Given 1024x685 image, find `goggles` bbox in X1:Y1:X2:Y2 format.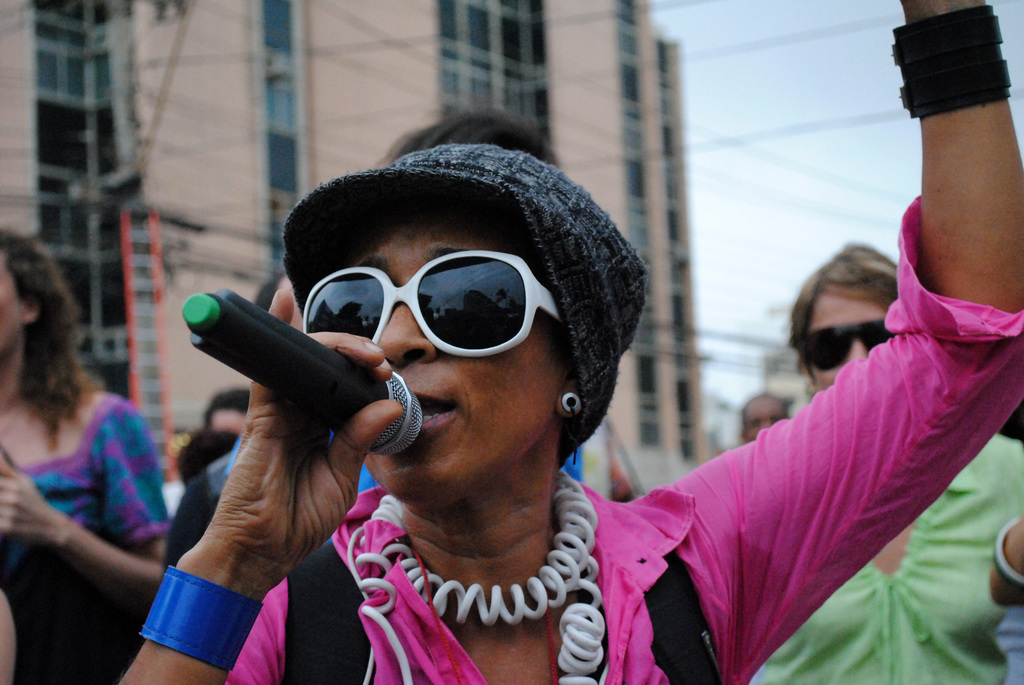
291:252:588:367.
